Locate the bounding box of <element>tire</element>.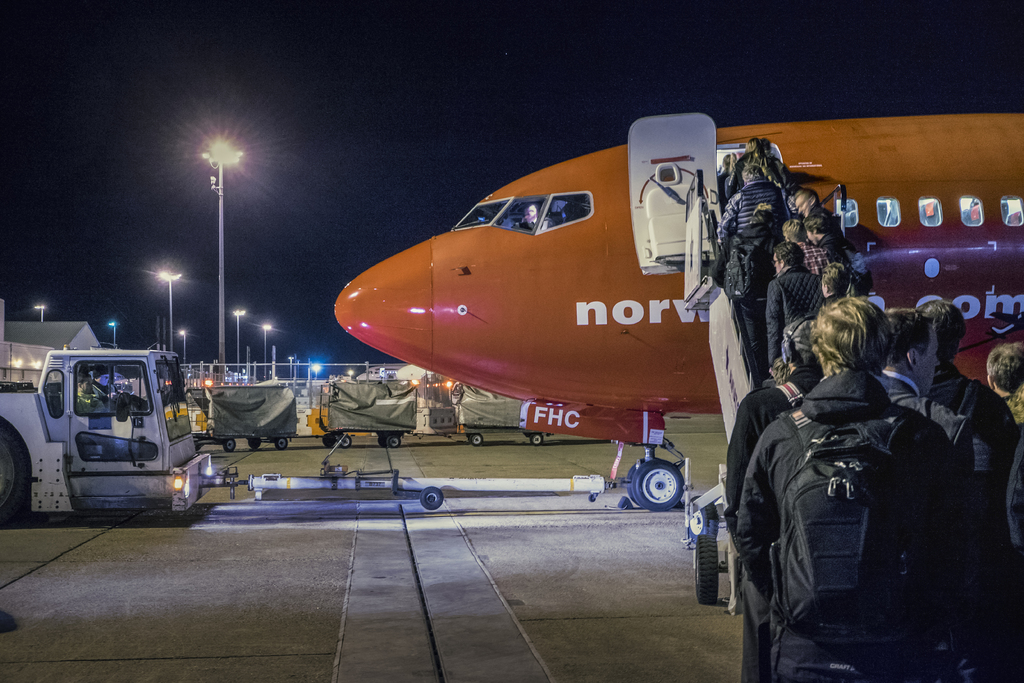
Bounding box: [x1=387, y1=436, x2=401, y2=449].
